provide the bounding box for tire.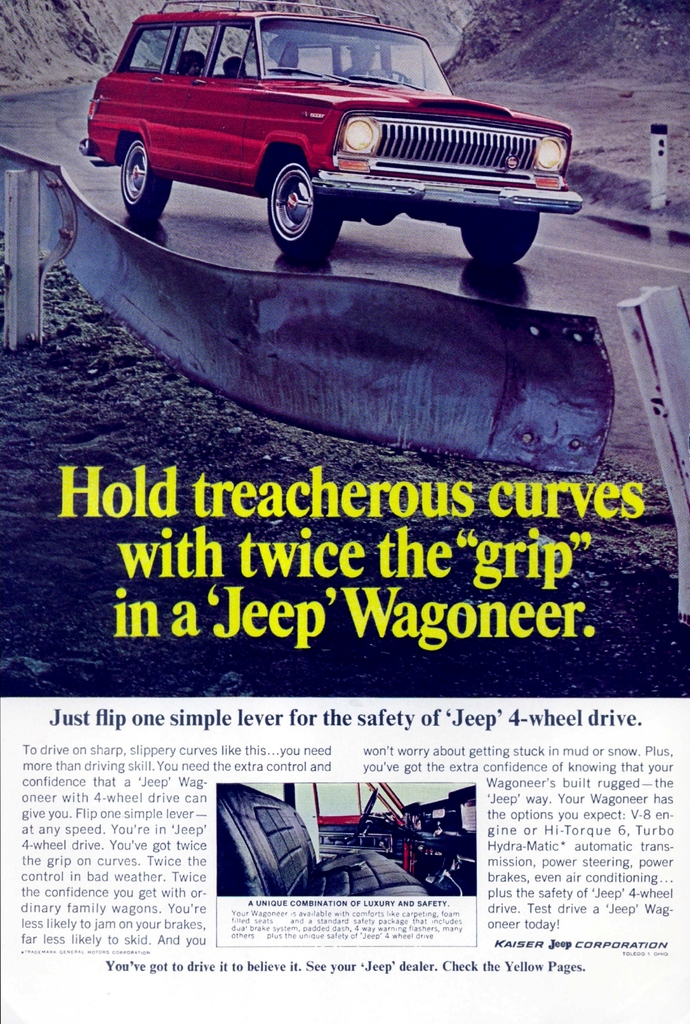
detection(269, 164, 345, 252).
